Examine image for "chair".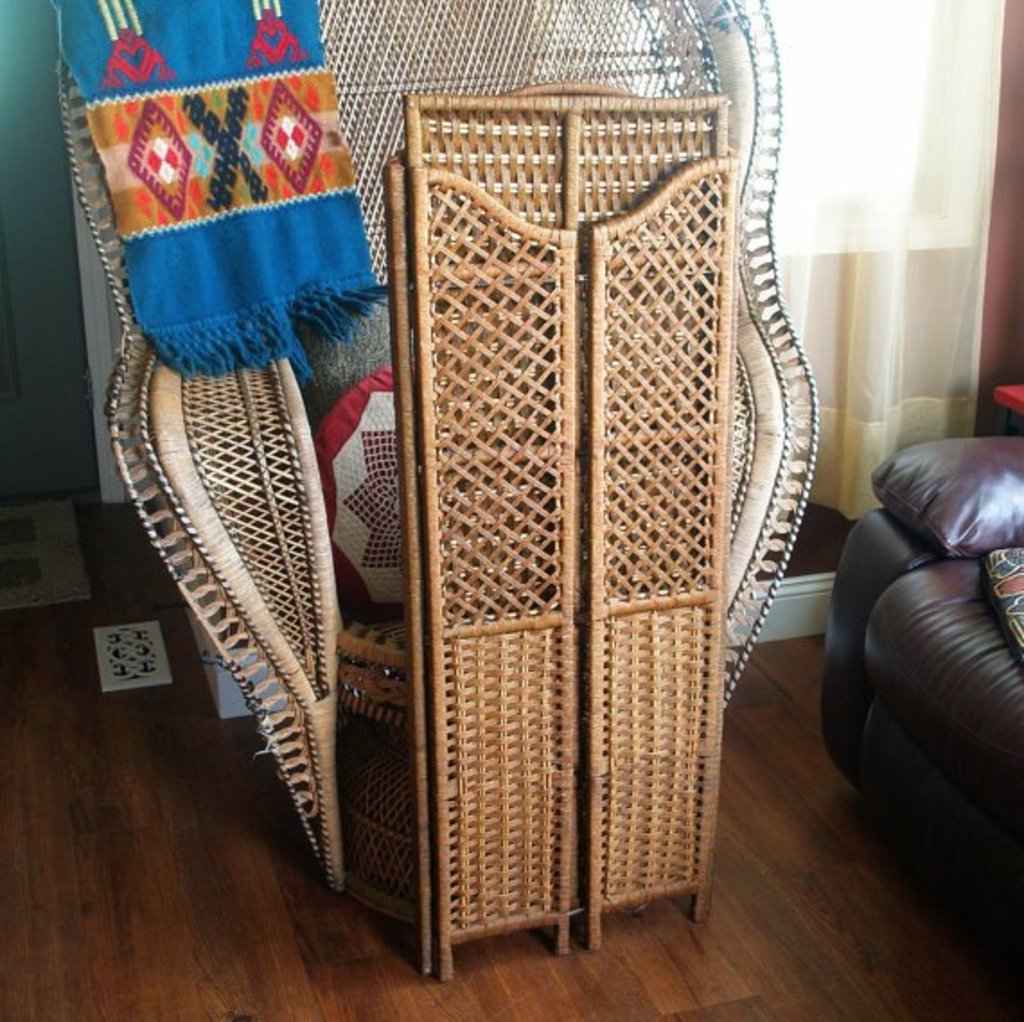
Examination result: [left=234, top=70, right=828, bottom=1008].
